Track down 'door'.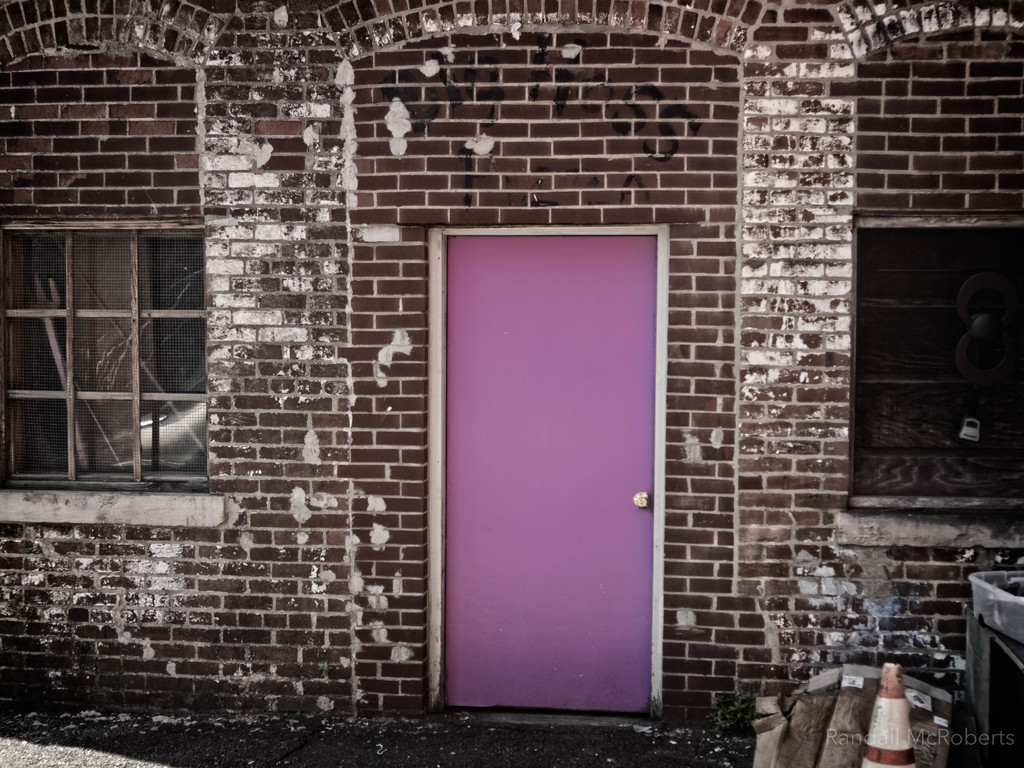
Tracked to {"x1": 433, "y1": 188, "x2": 654, "y2": 713}.
